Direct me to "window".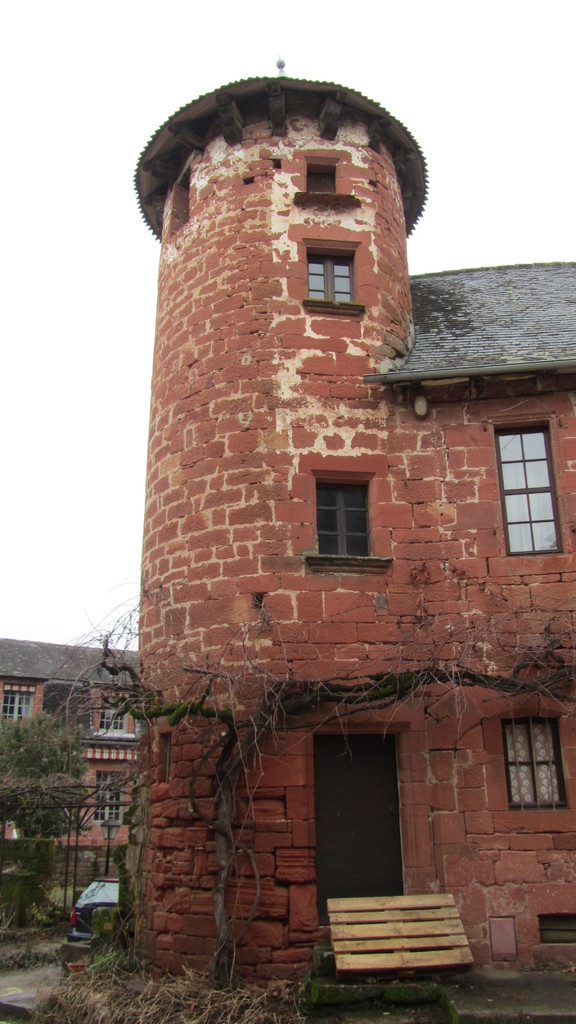
Direction: 100, 697, 125, 728.
